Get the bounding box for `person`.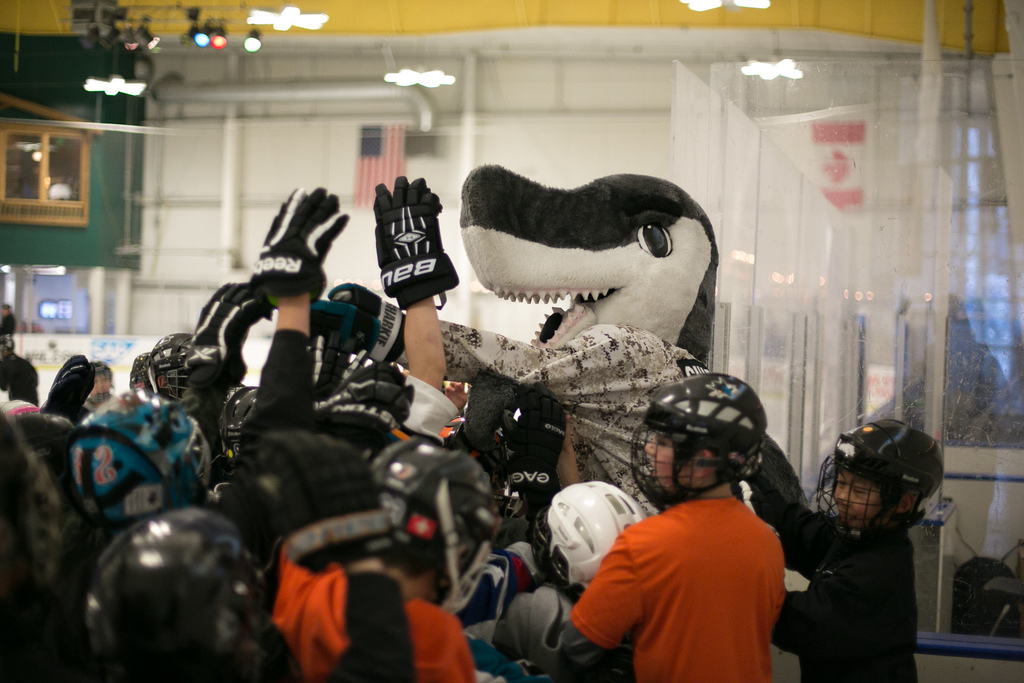
left=579, top=392, right=812, bottom=670.
